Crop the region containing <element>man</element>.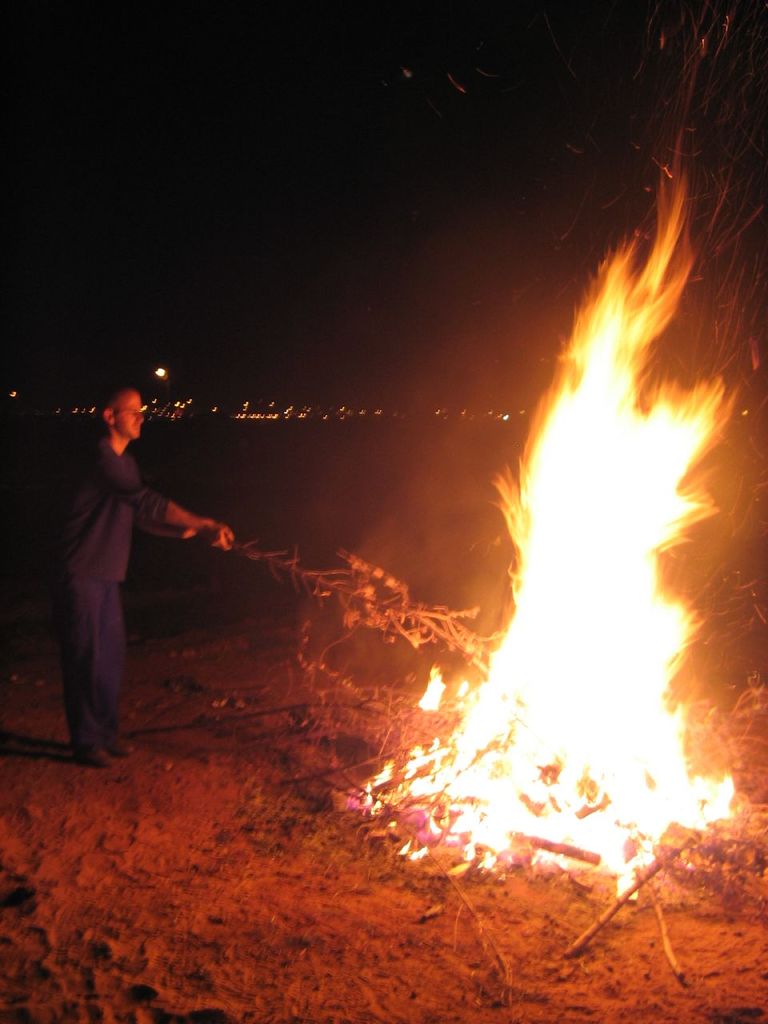
Crop region: rect(37, 384, 246, 772).
